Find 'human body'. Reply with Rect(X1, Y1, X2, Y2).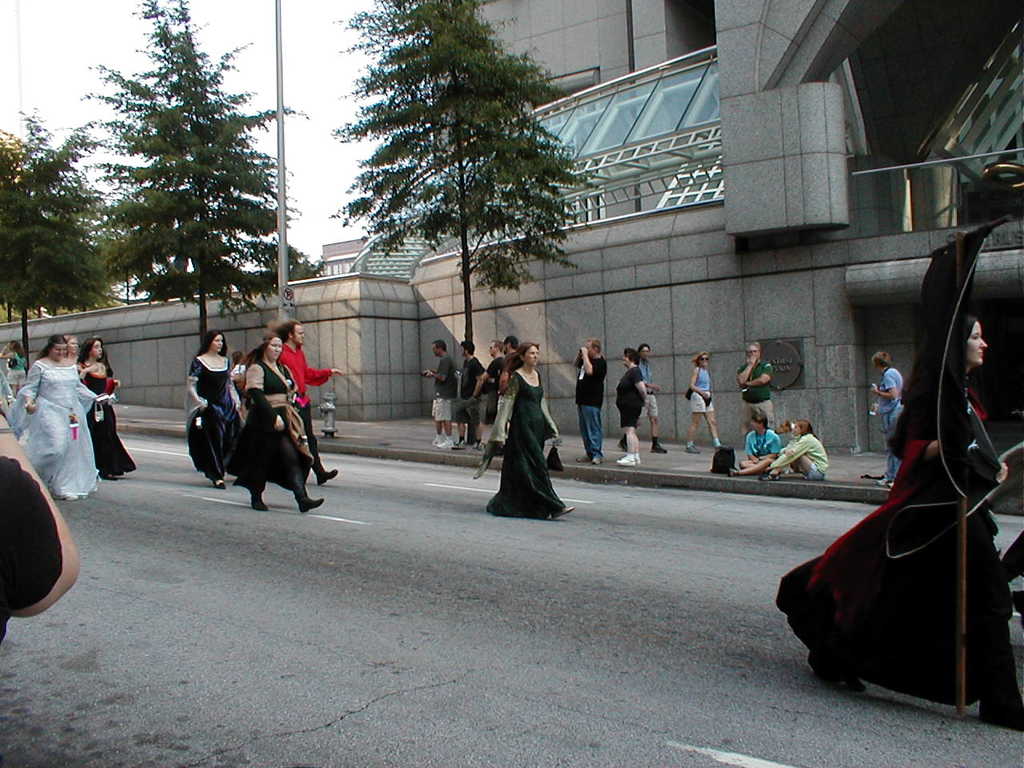
Rect(278, 341, 338, 490).
